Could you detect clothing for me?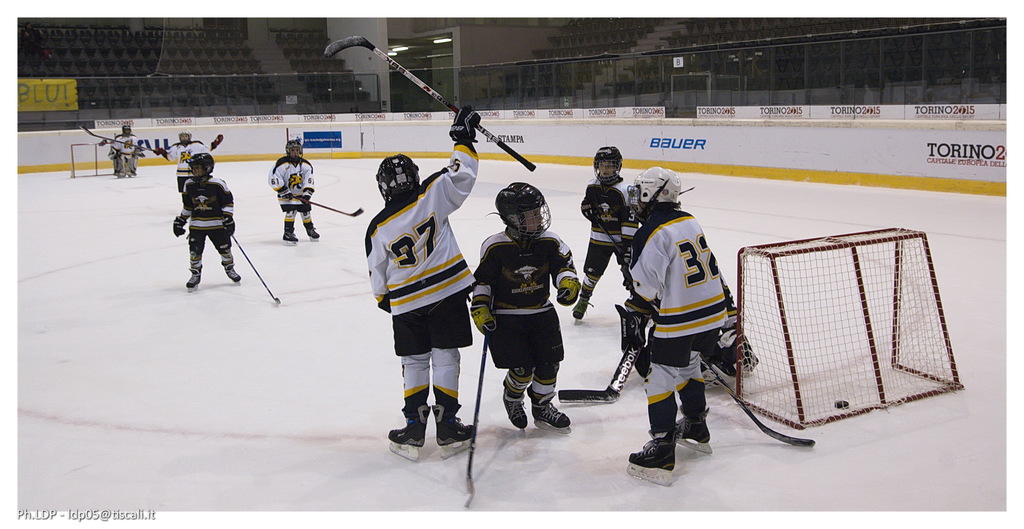
Detection result: (348,137,479,436).
